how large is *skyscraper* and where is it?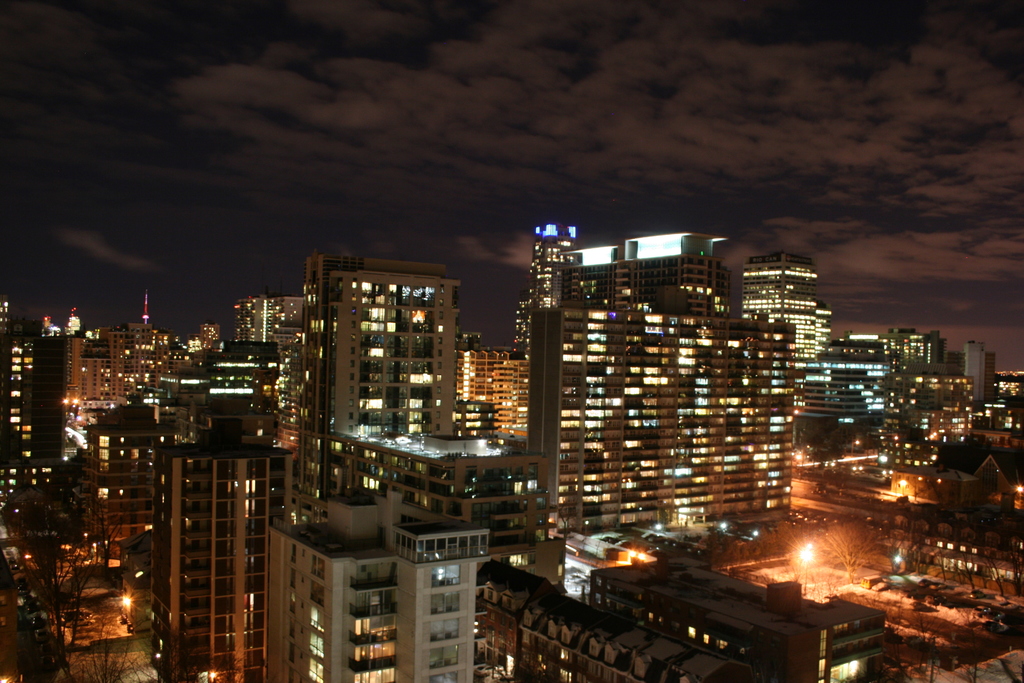
Bounding box: 961/340/991/413.
